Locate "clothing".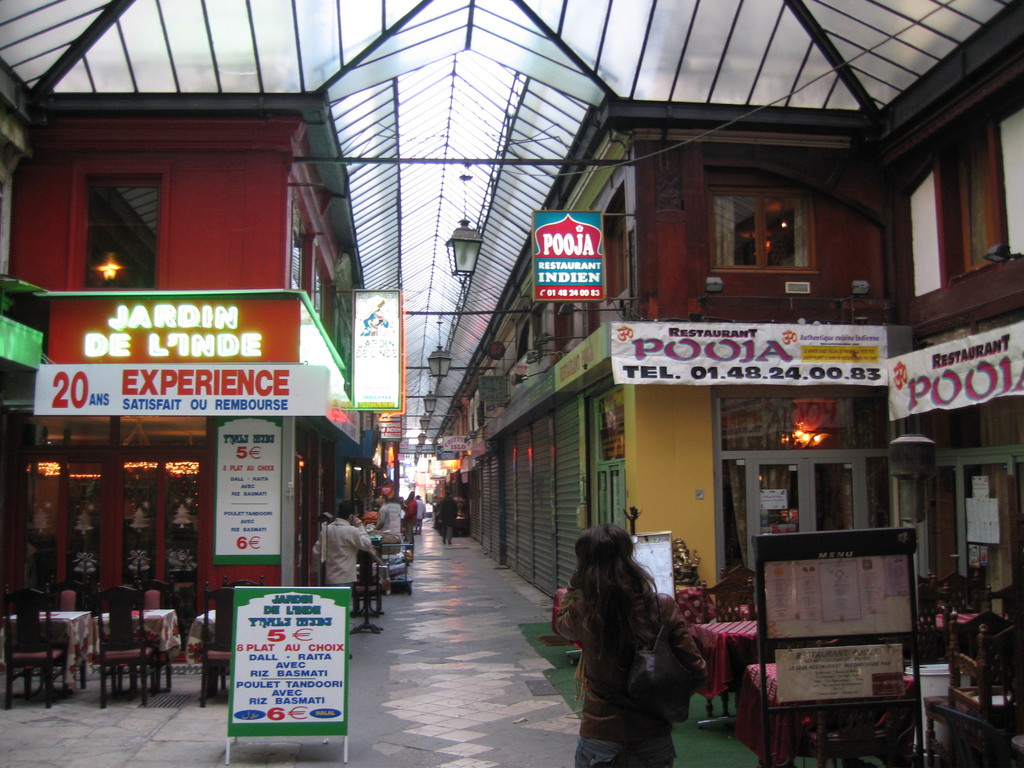
Bounding box: l=396, t=495, r=419, b=529.
